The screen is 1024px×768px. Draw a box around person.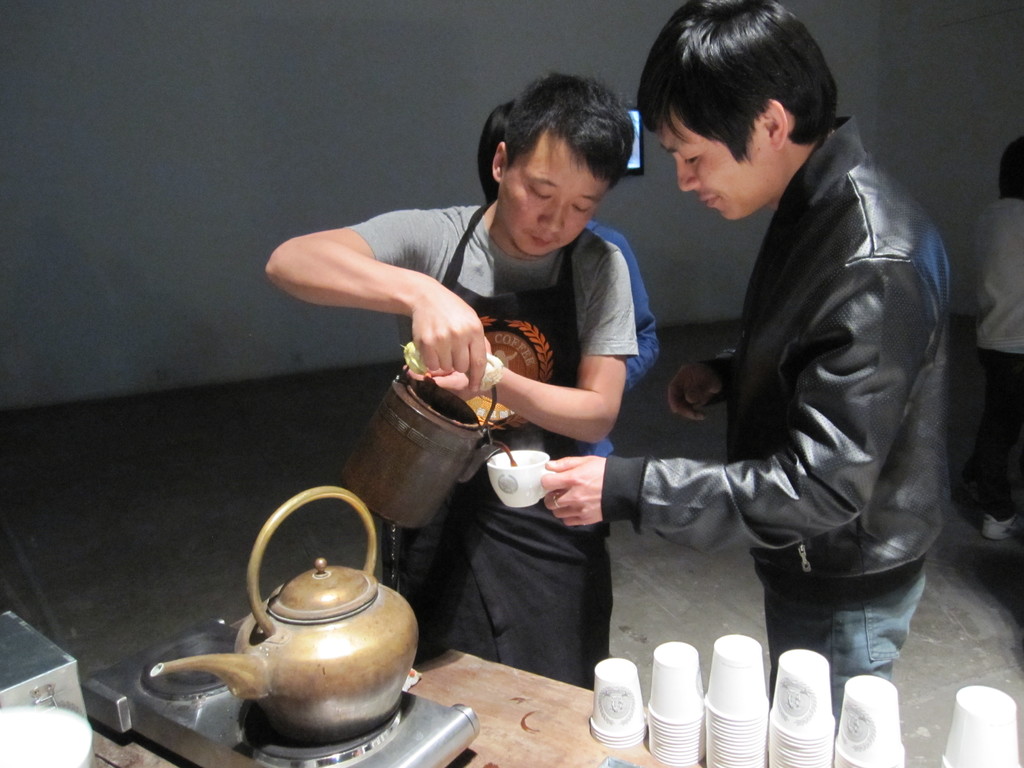
[264,70,644,691].
